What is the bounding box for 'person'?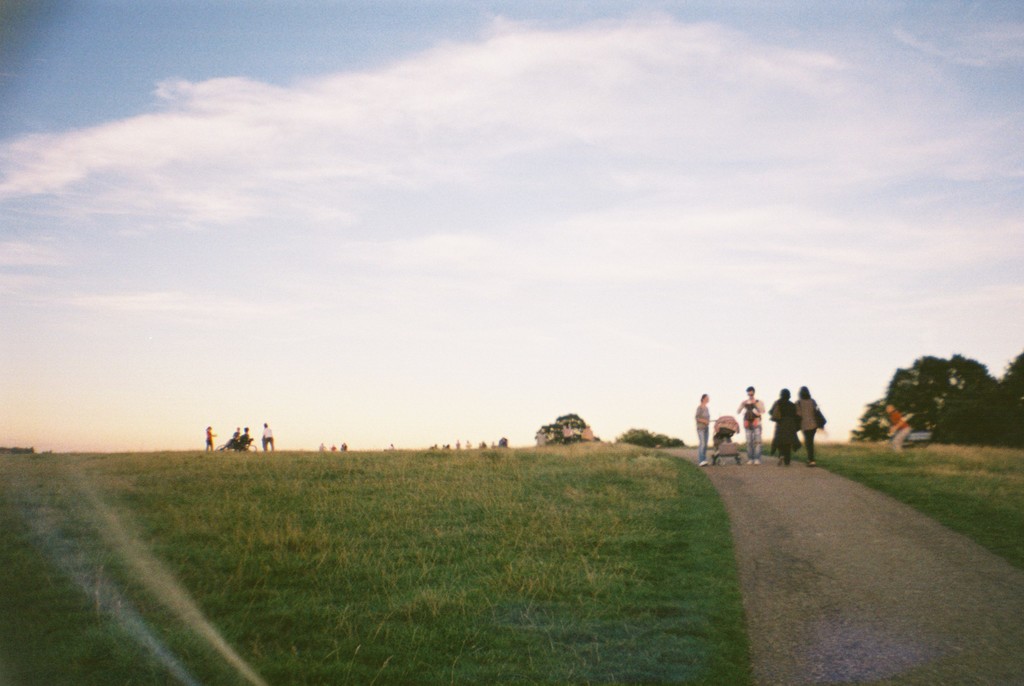
BBox(207, 427, 215, 451).
